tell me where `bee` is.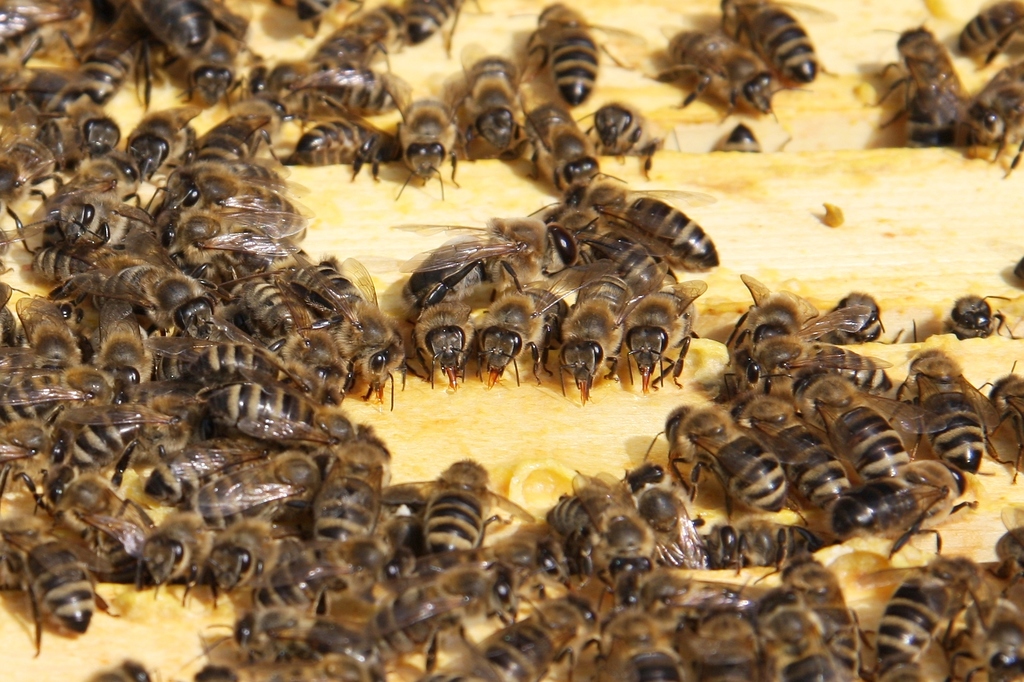
`bee` is at (left=401, top=290, right=477, bottom=378).
